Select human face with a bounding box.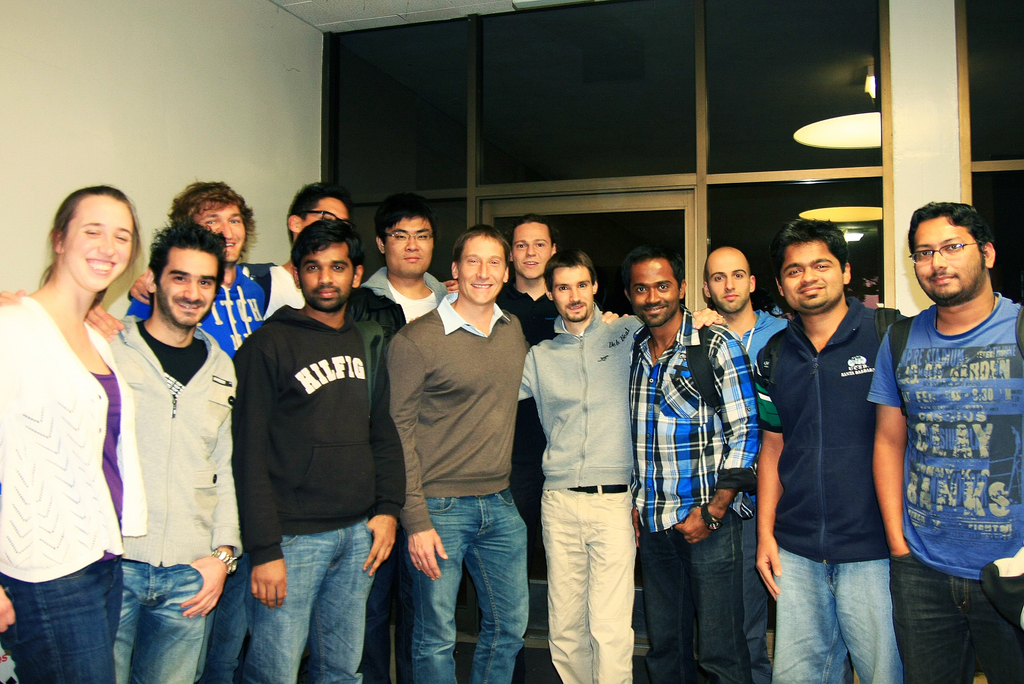
box(554, 265, 591, 323).
